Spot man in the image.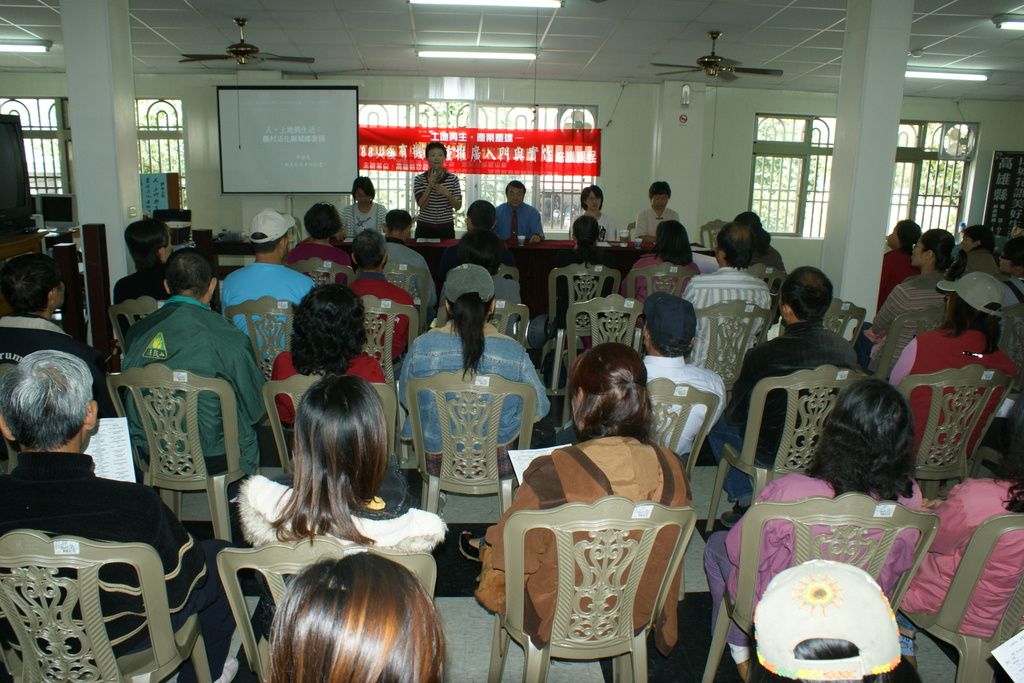
man found at {"x1": 223, "y1": 210, "x2": 318, "y2": 365}.
